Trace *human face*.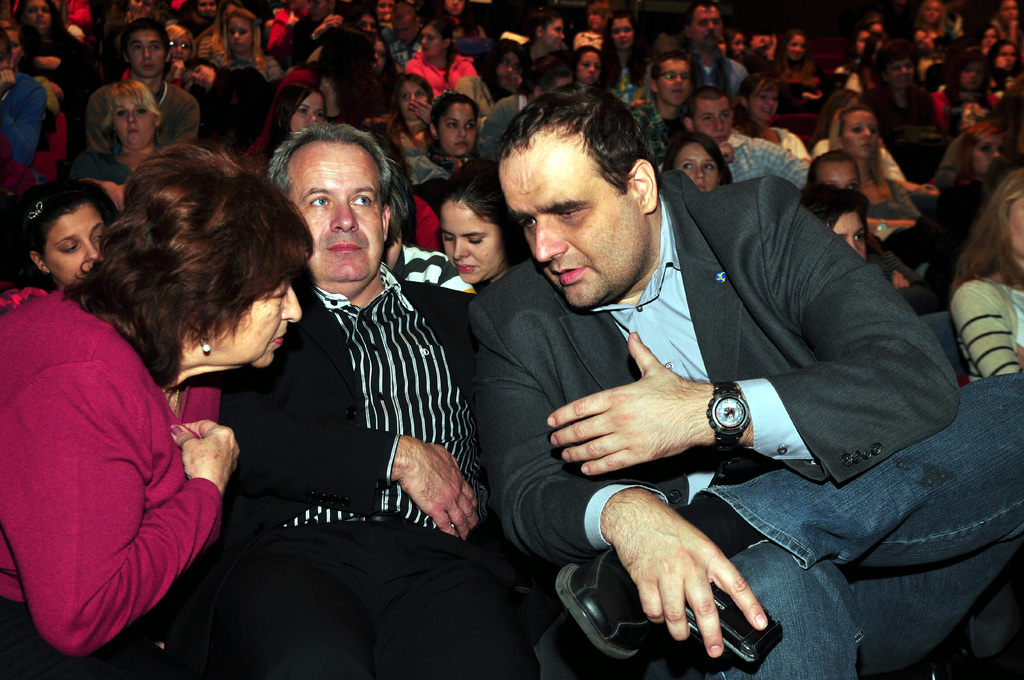
Traced to region(1007, 44, 1014, 63).
